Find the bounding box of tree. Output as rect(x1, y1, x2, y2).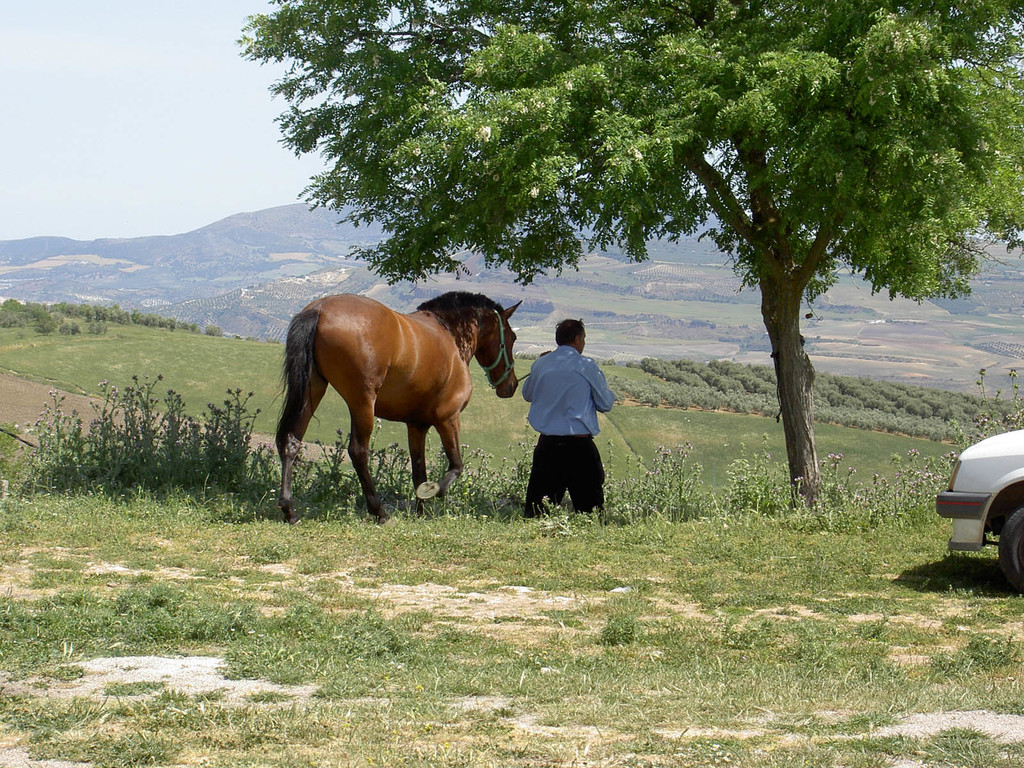
rect(230, 0, 1023, 505).
